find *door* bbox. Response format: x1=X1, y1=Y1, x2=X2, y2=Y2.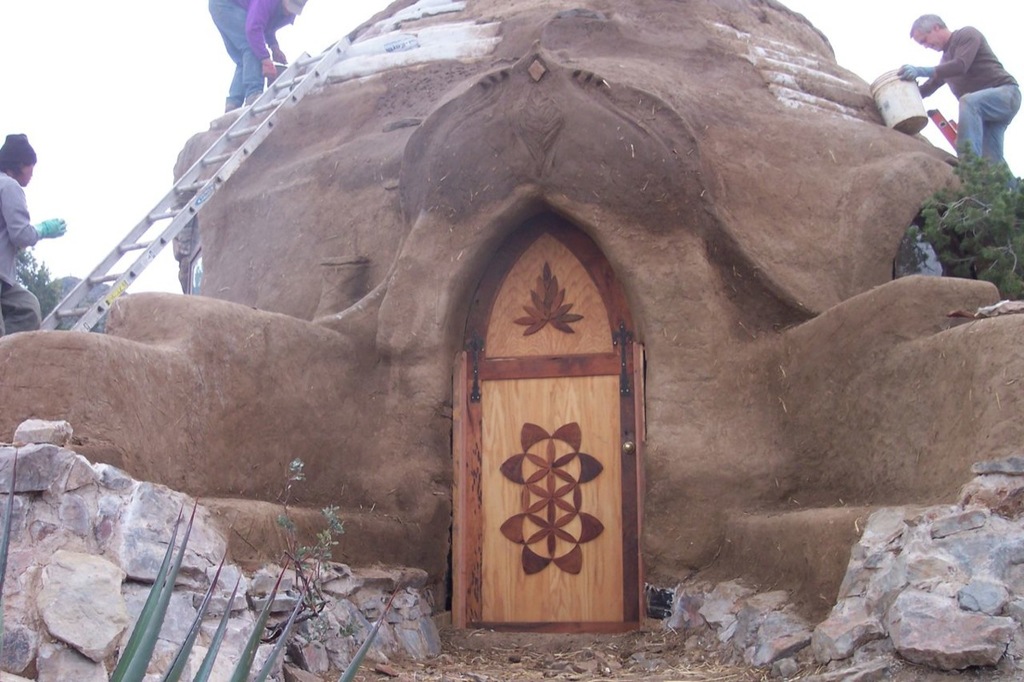
x1=435, y1=235, x2=658, y2=652.
